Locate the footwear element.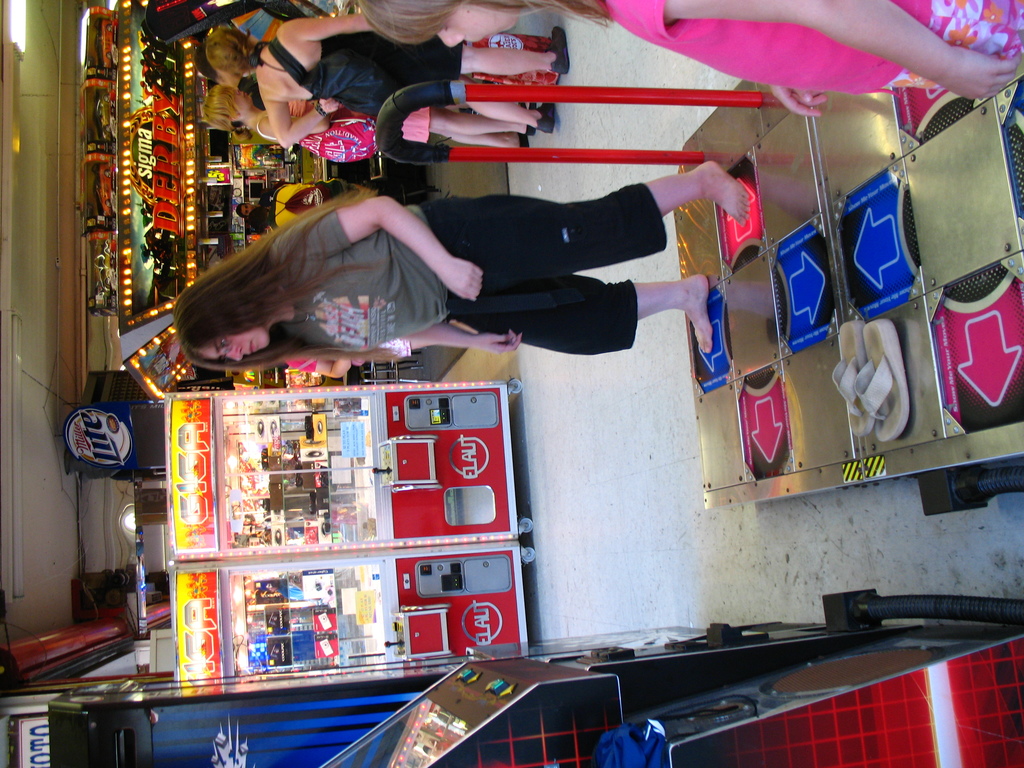
Element bbox: select_region(851, 316, 911, 446).
